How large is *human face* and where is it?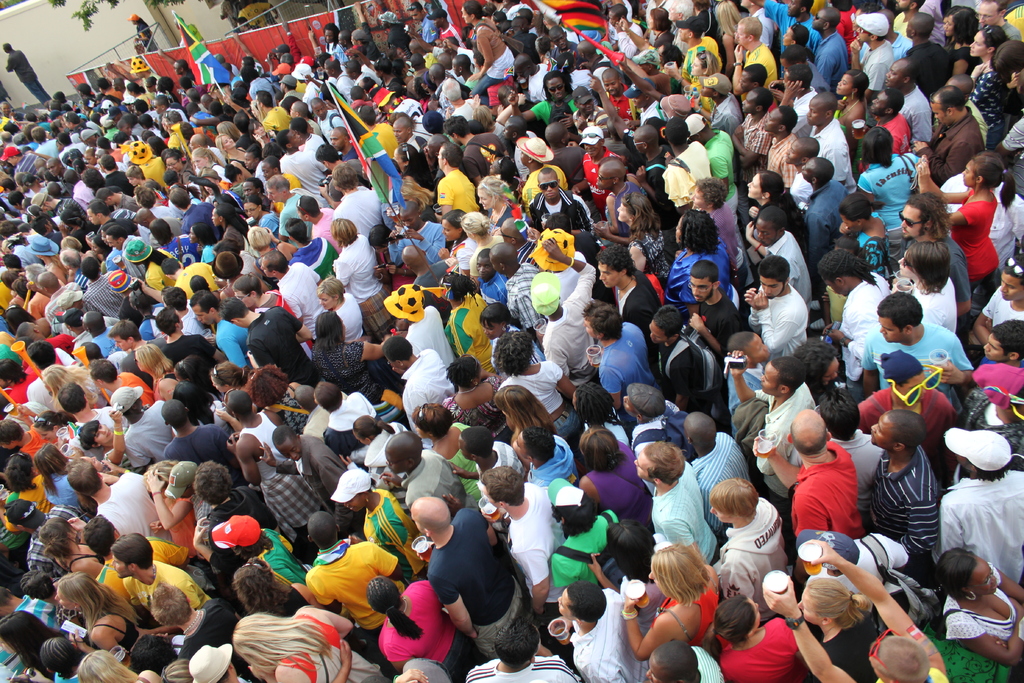
Bounding box: bbox=[692, 276, 710, 305].
